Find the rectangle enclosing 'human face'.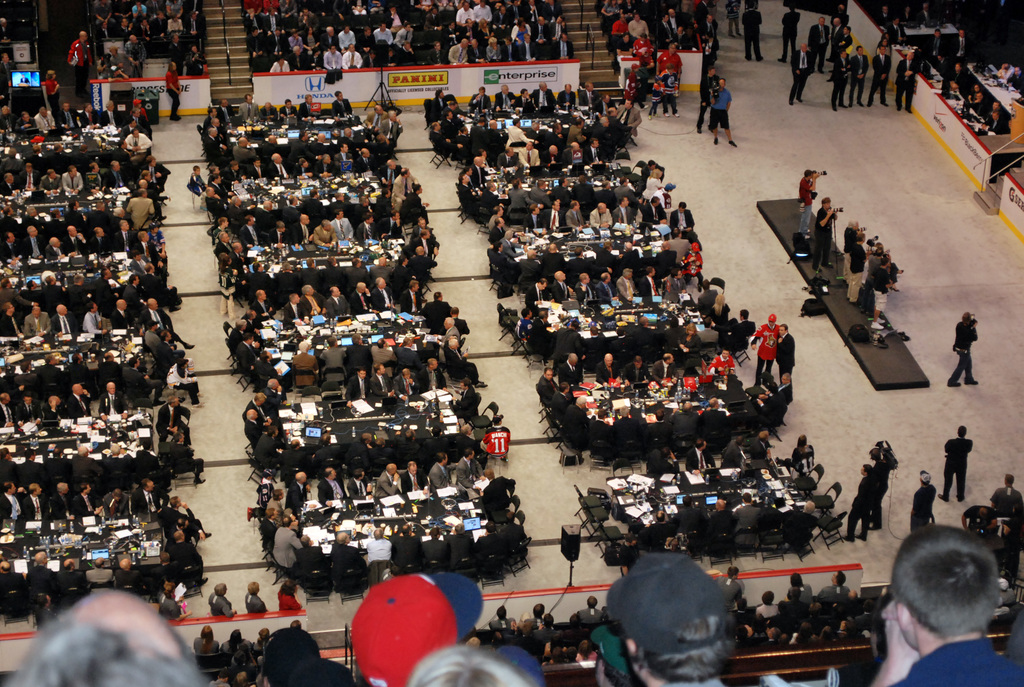
302 214 311 225.
